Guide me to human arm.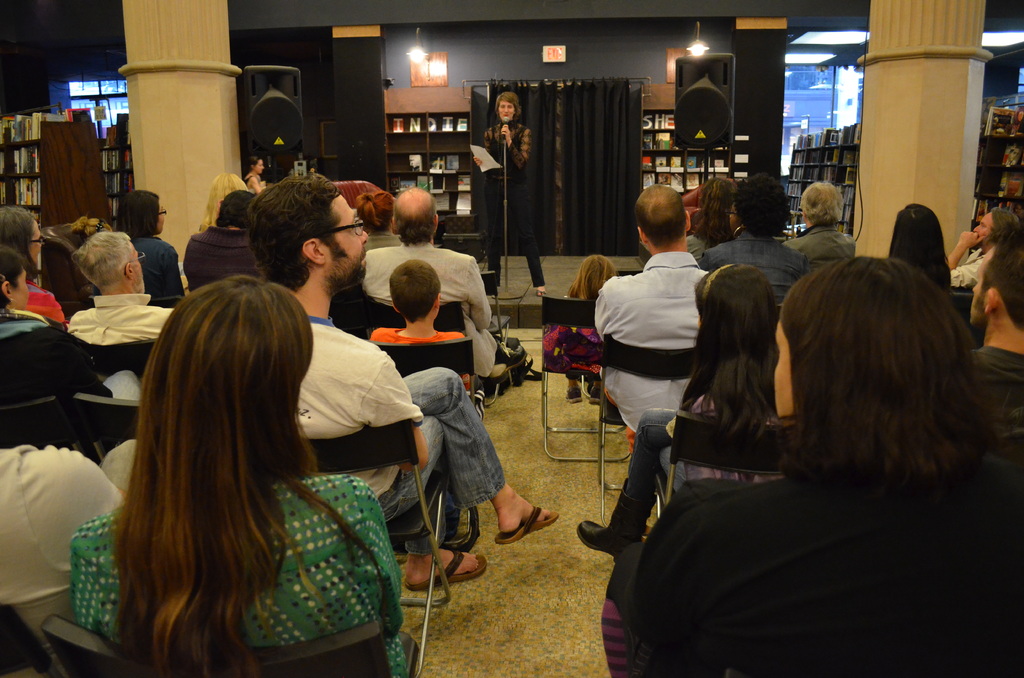
Guidance: {"x1": 354, "y1": 357, "x2": 434, "y2": 475}.
